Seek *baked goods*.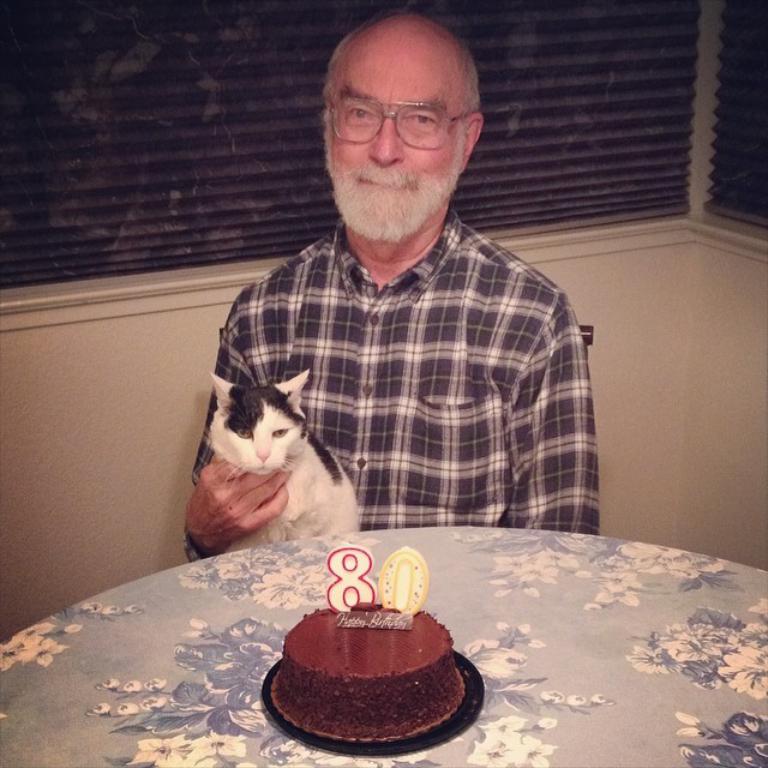
select_region(281, 599, 479, 744).
